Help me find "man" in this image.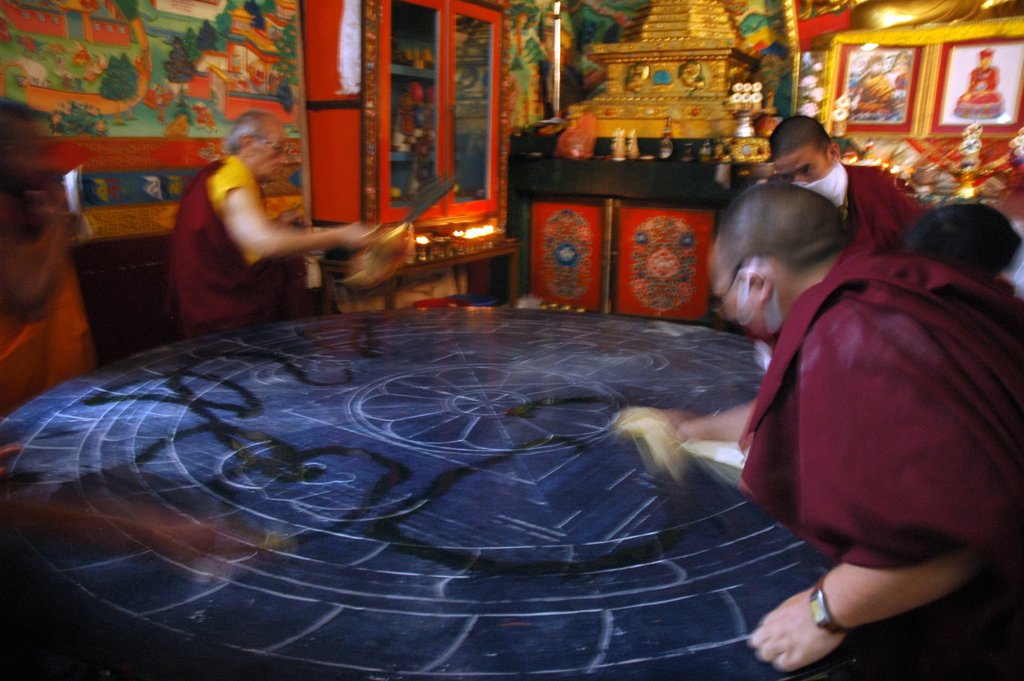
Found it: bbox(938, 43, 1006, 132).
